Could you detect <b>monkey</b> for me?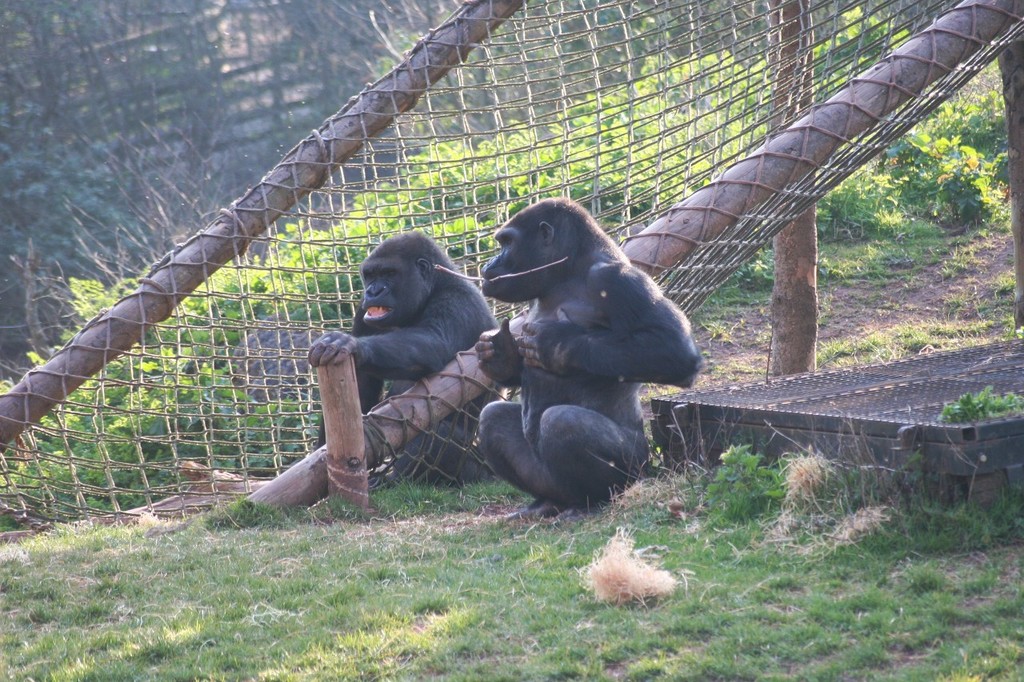
Detection result: rect(309, 233, 498, 486).
